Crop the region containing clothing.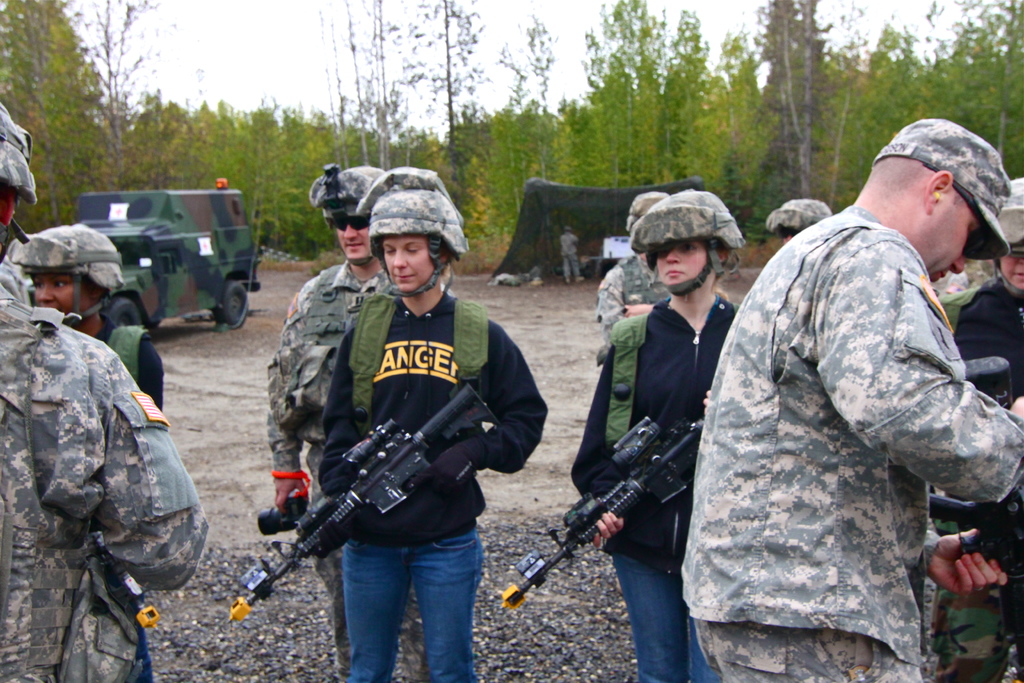
Crop region: (x1=570, y1=293, x2=742, y2=682).
